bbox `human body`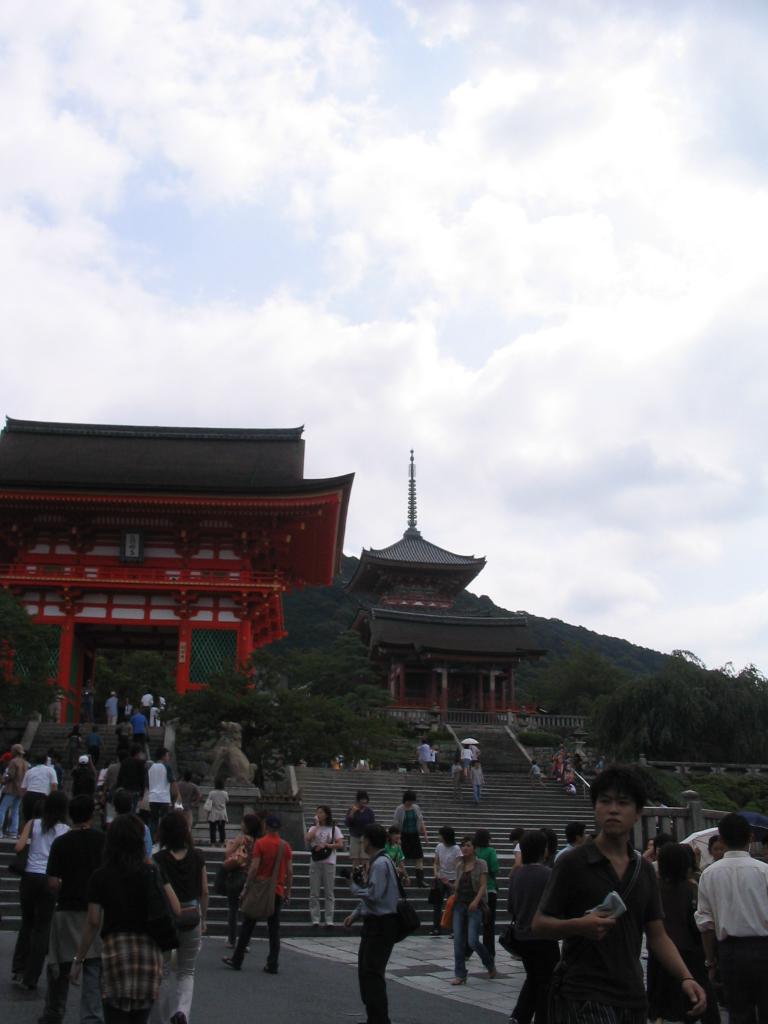
(112,715,137,735)
